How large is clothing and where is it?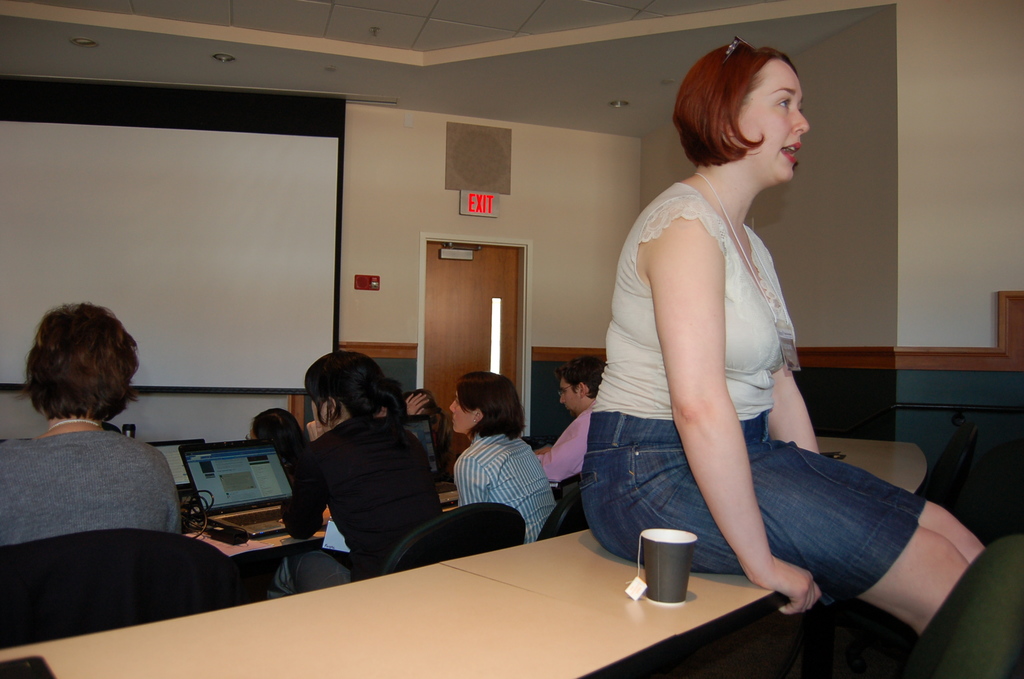
Bounding box: select_region(289, 382, 458, 587).
